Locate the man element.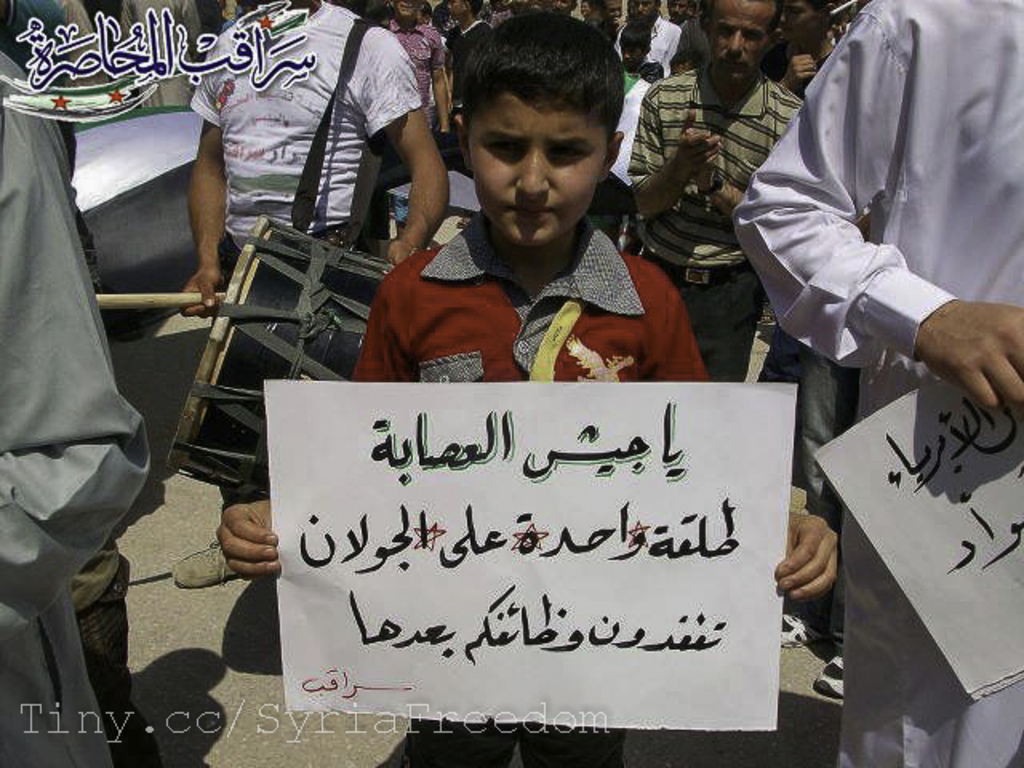
Element bbox: box(14, 32, 189, 706).
